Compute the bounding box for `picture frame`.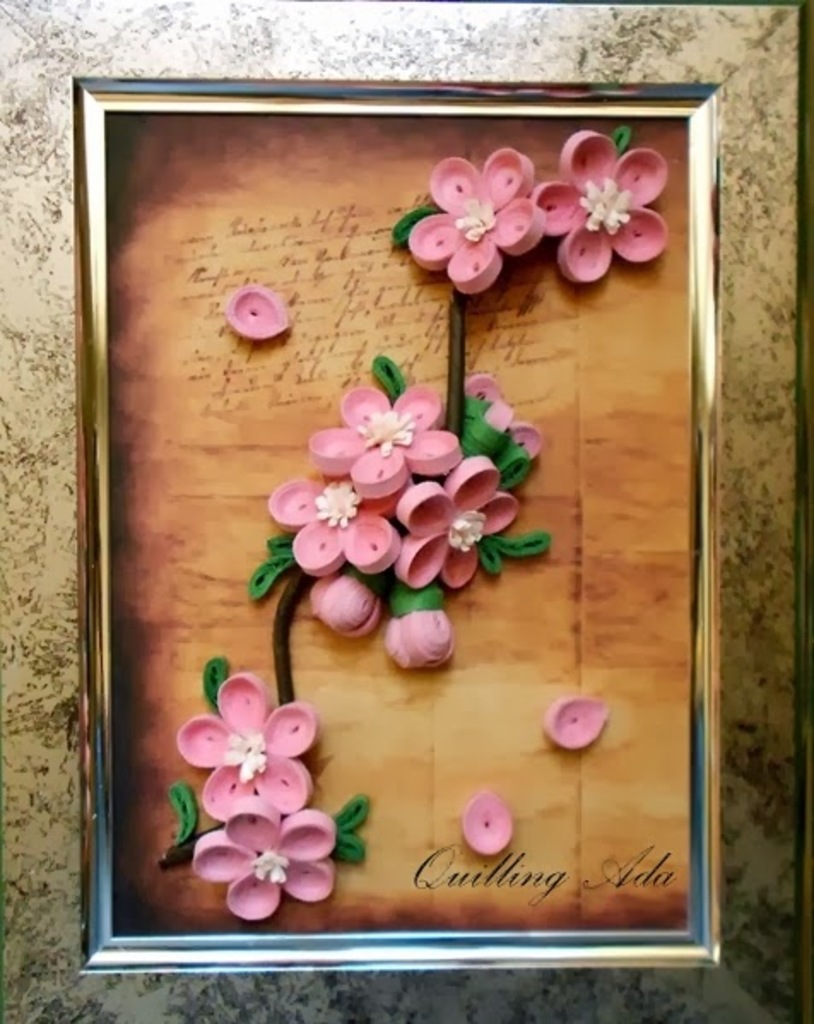
(70, 72, 720, 971).
